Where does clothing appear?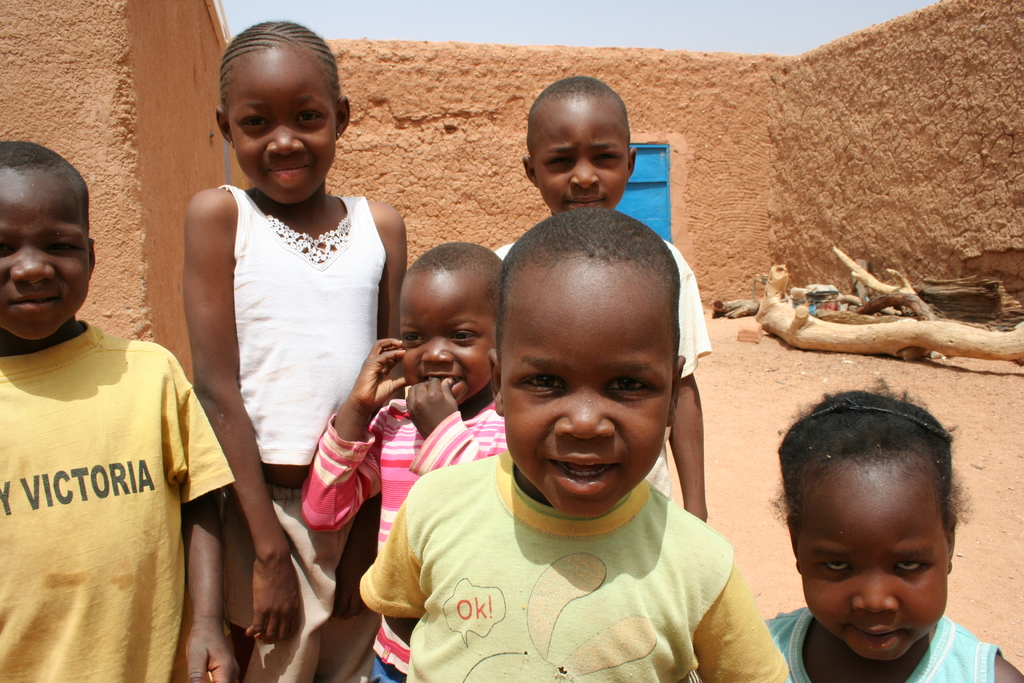
Appears at (x1=355, y1=446, x2=790, y2=682).
